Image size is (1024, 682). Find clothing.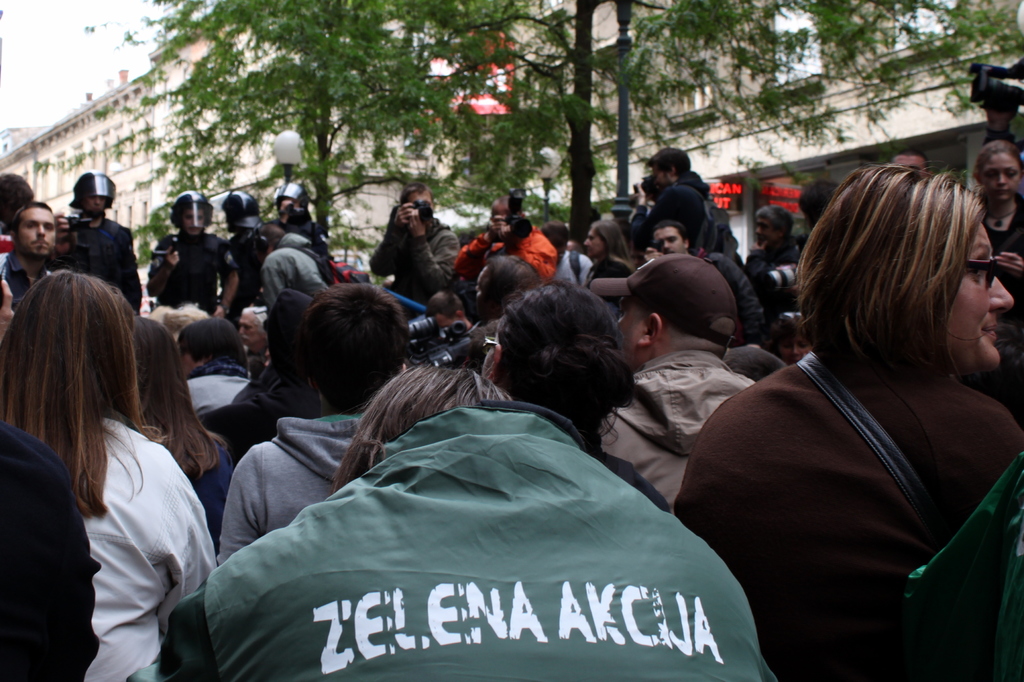
<bbox>557, 245, 595, 287</bbox>.
